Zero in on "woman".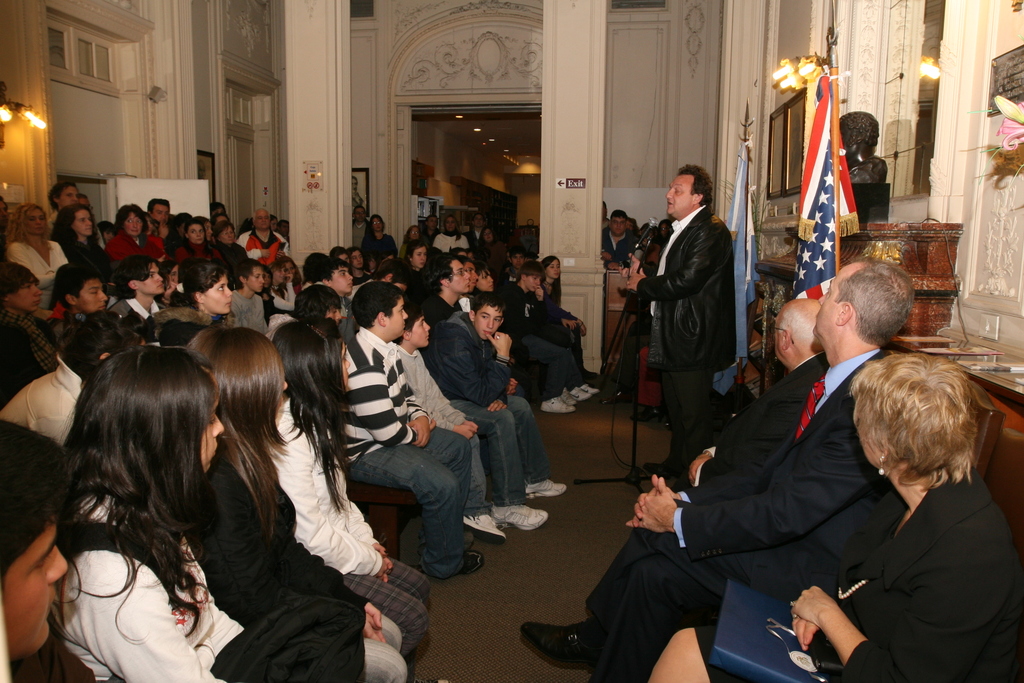
Zeroed in: [163, 257, 236, 333].
